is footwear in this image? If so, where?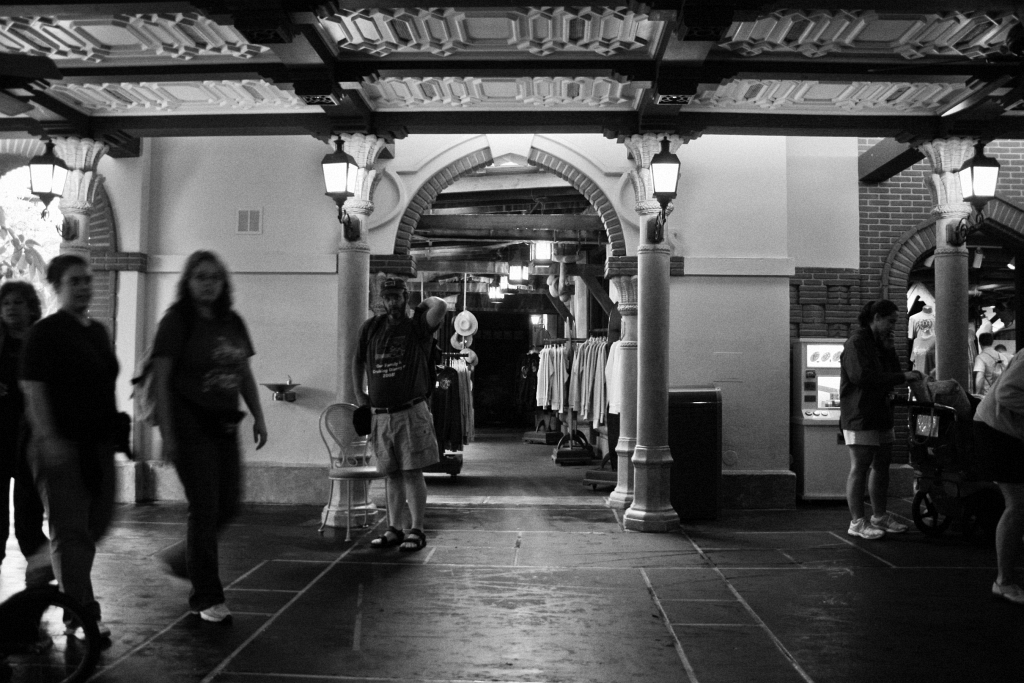
Yes, at (371, 525, 404, 543).
